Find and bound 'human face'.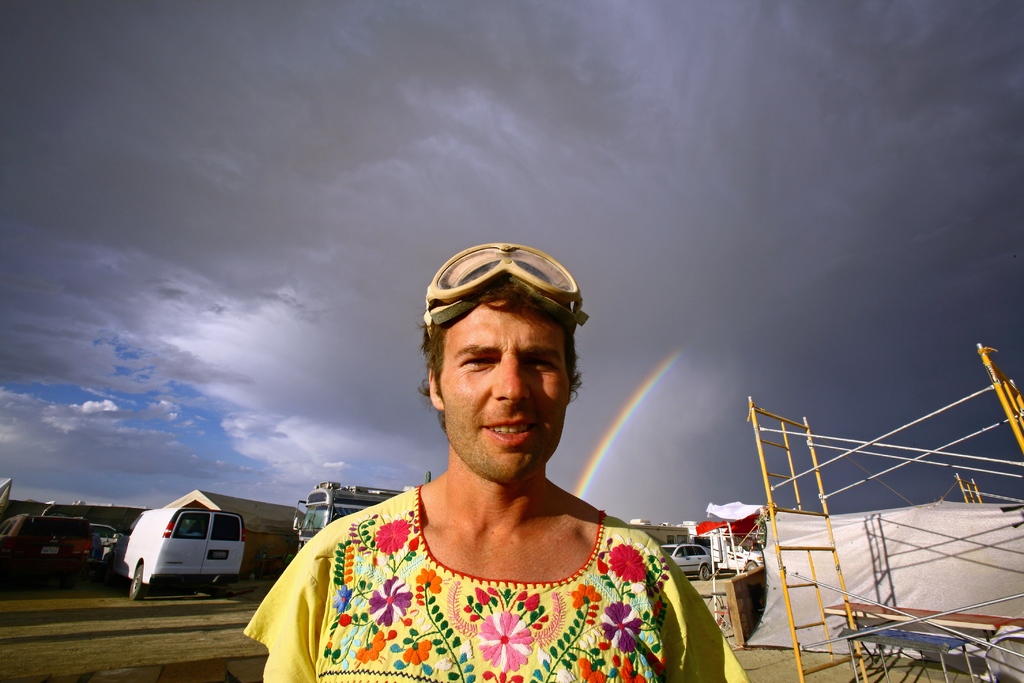
Bound: BBox(437, 297, 572, 481).
